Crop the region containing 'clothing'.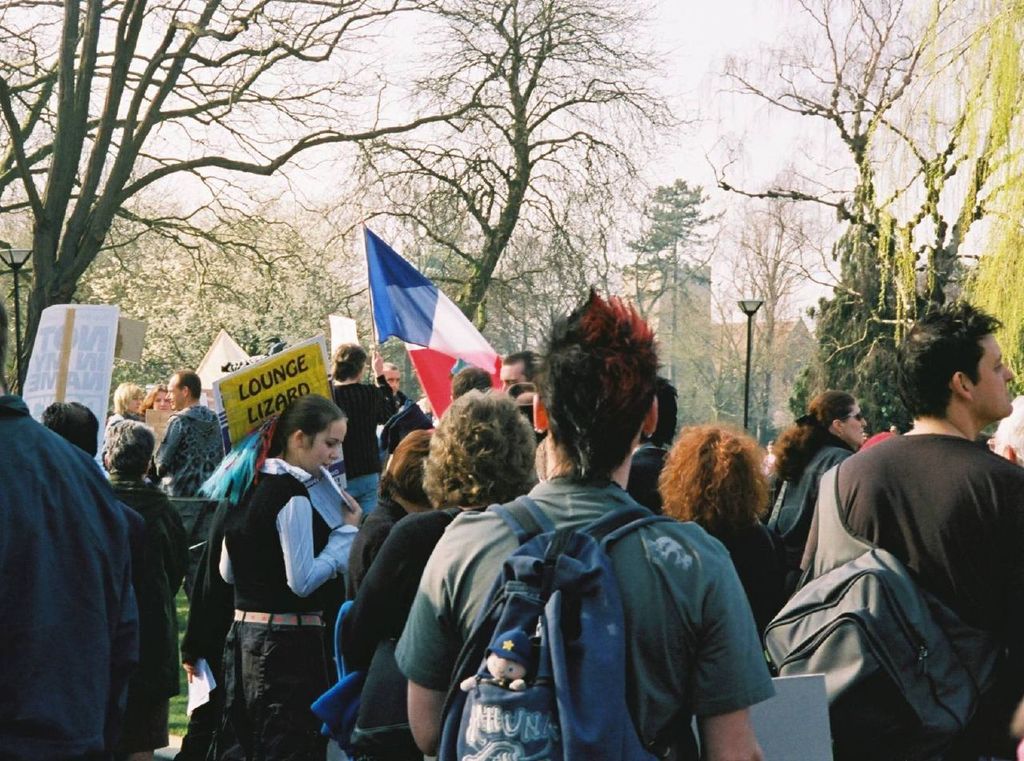
Crop region: box=[207, 619, 329, 759].
